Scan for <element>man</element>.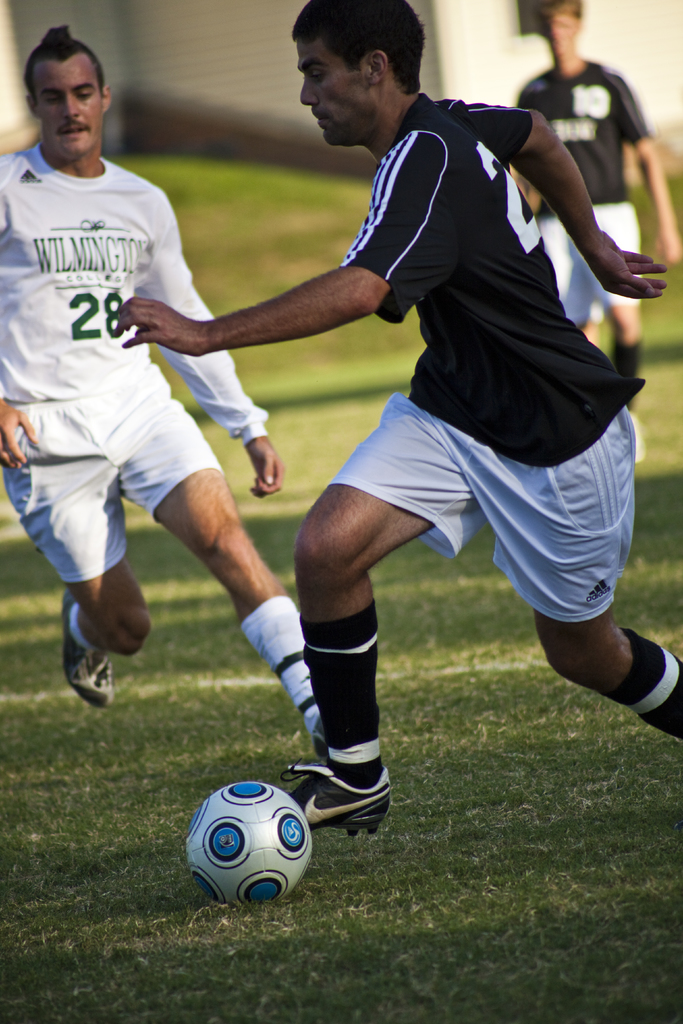
Scan result: box=[0, 25, 329, 762].
